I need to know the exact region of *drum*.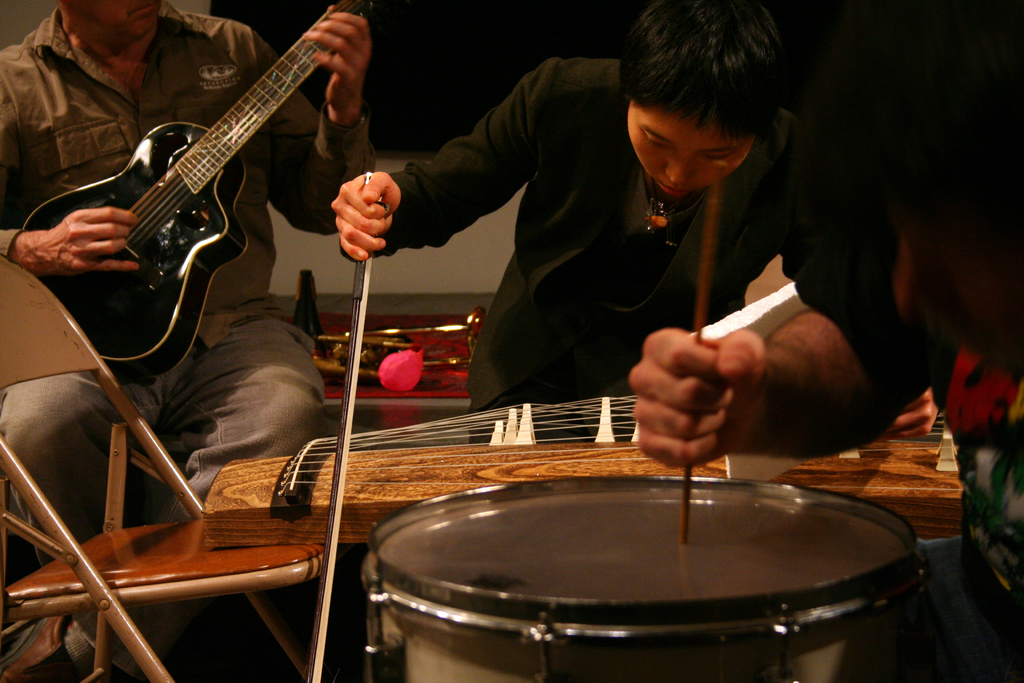
Region: 364/475/927/682.
